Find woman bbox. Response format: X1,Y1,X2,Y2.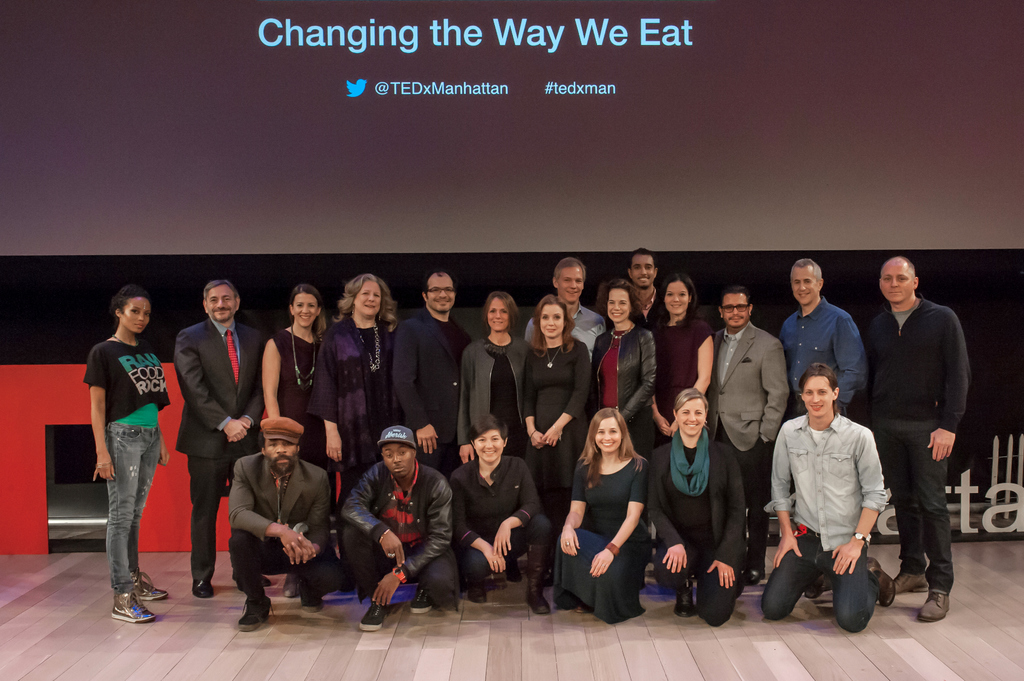
586,276,664,436.
